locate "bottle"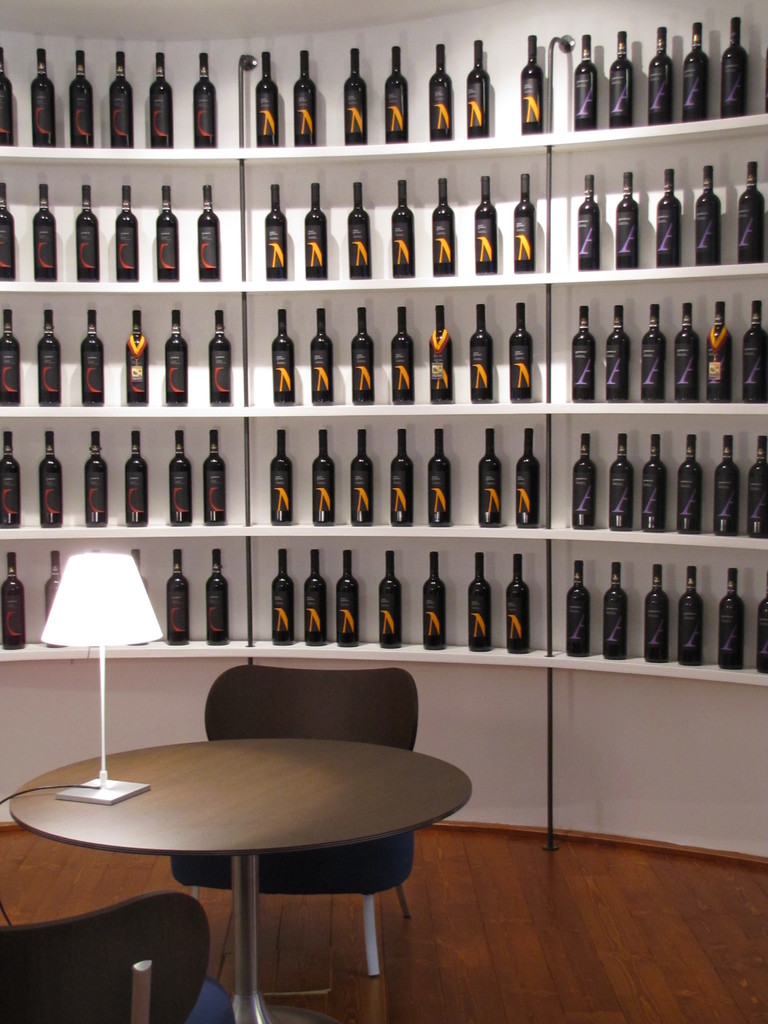
rect(124, 313, 148, 403)
